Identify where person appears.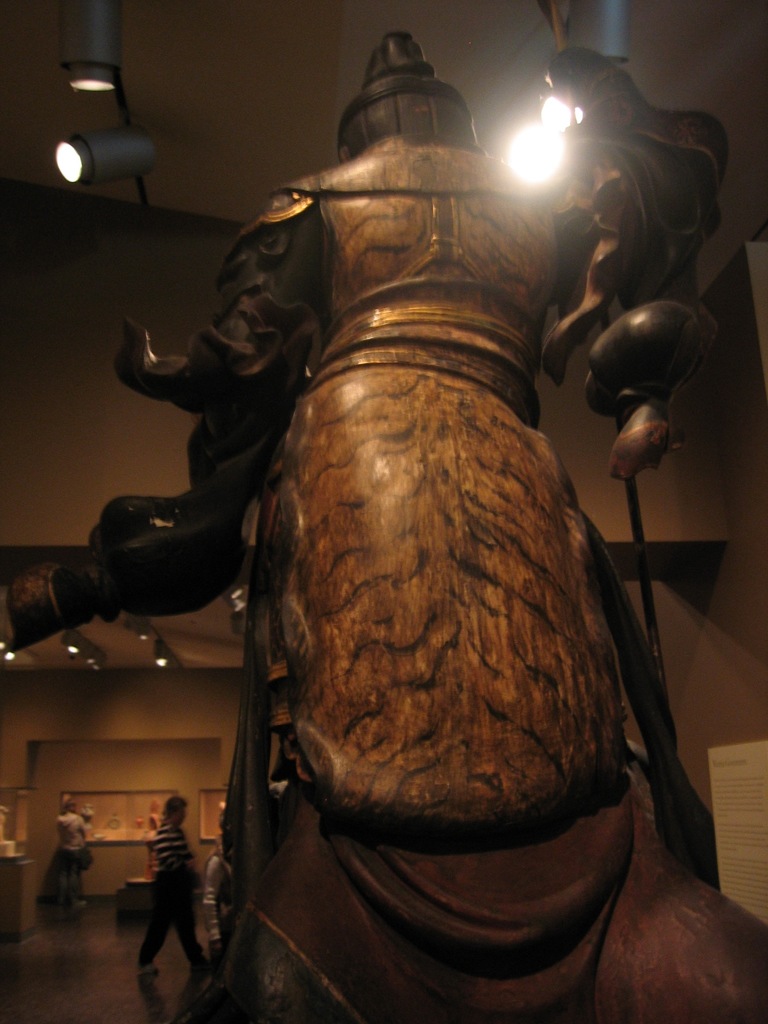
Appears at 134/797/209/981.
